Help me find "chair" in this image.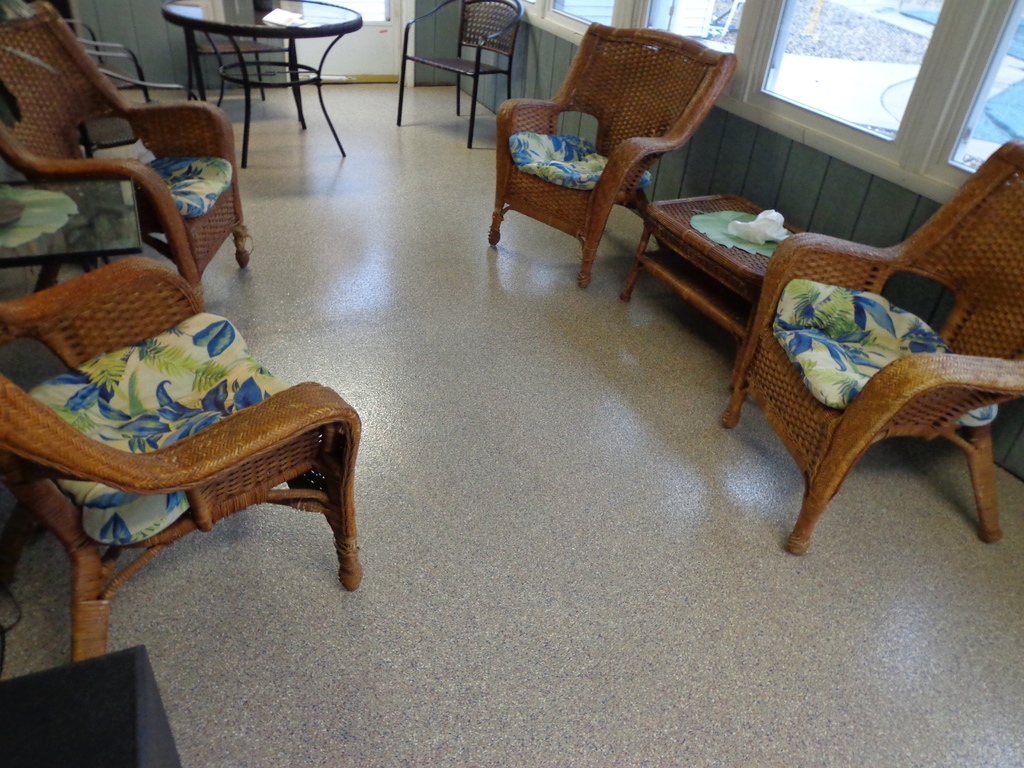
Found it: (x1=0, y1=0, x2=252, y2=295).
